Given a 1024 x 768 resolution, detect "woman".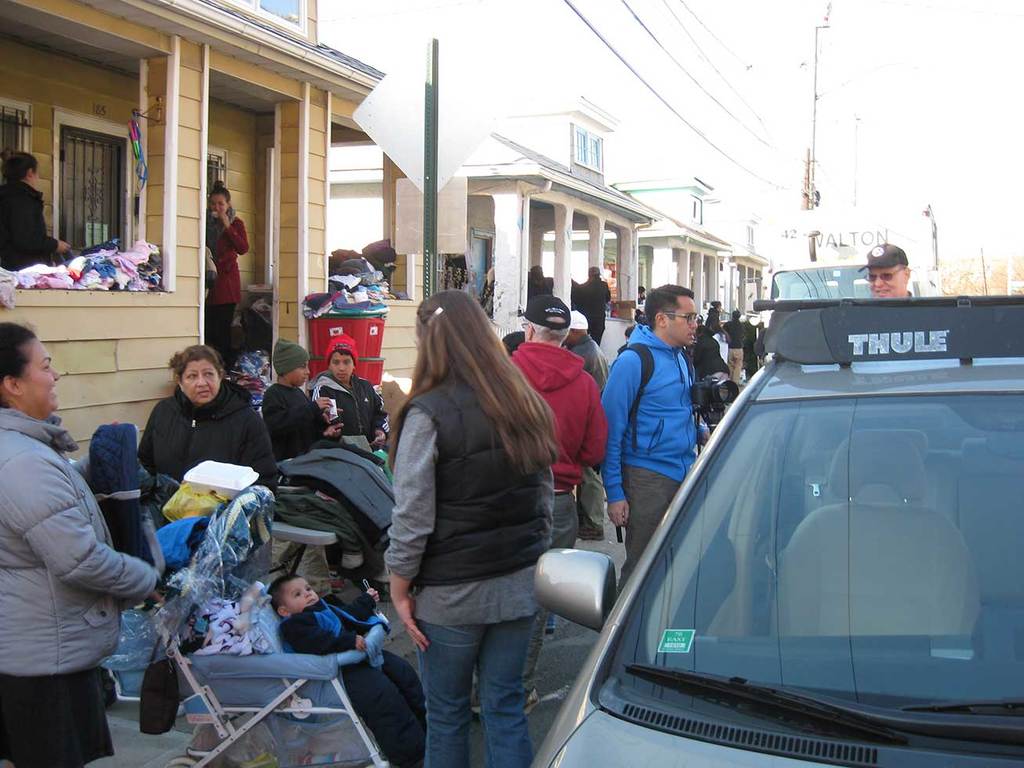
l=202, t=180, r=249, b=371.
